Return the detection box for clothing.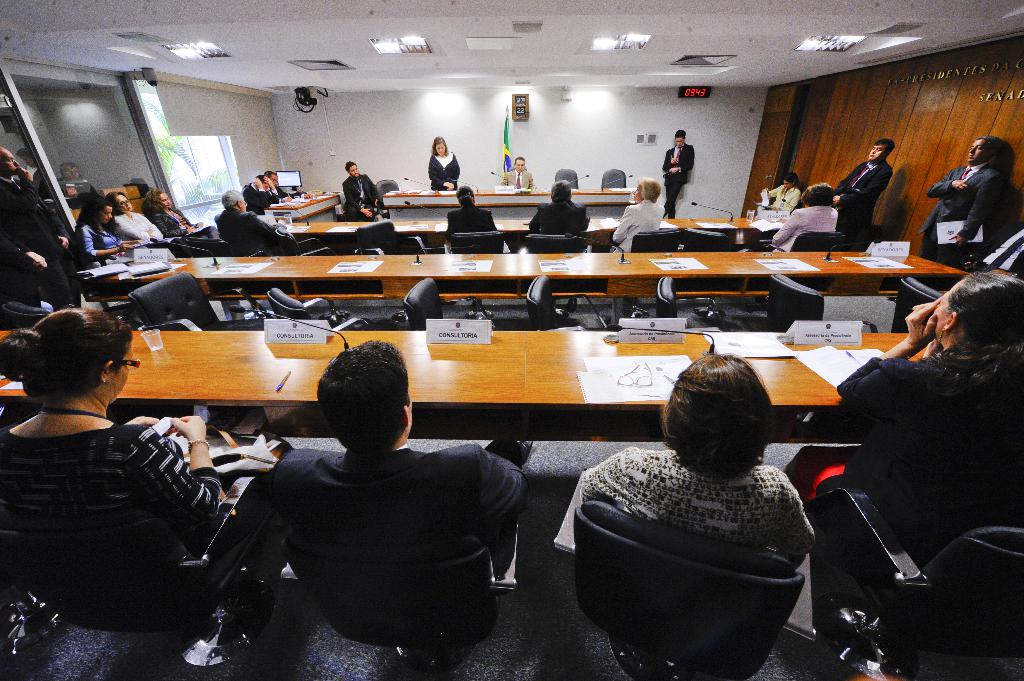
789, 344, 1023, 559.
